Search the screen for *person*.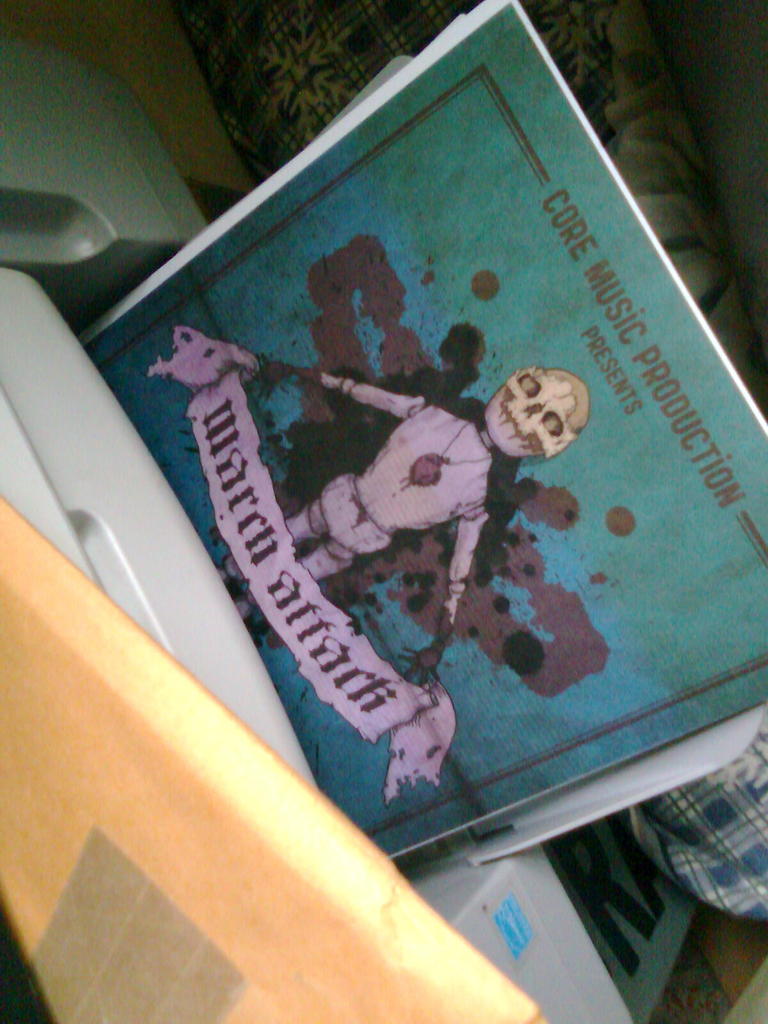
Found at {"x1": 220, "y1": 358, "x2": 591, "y2": 689}.
